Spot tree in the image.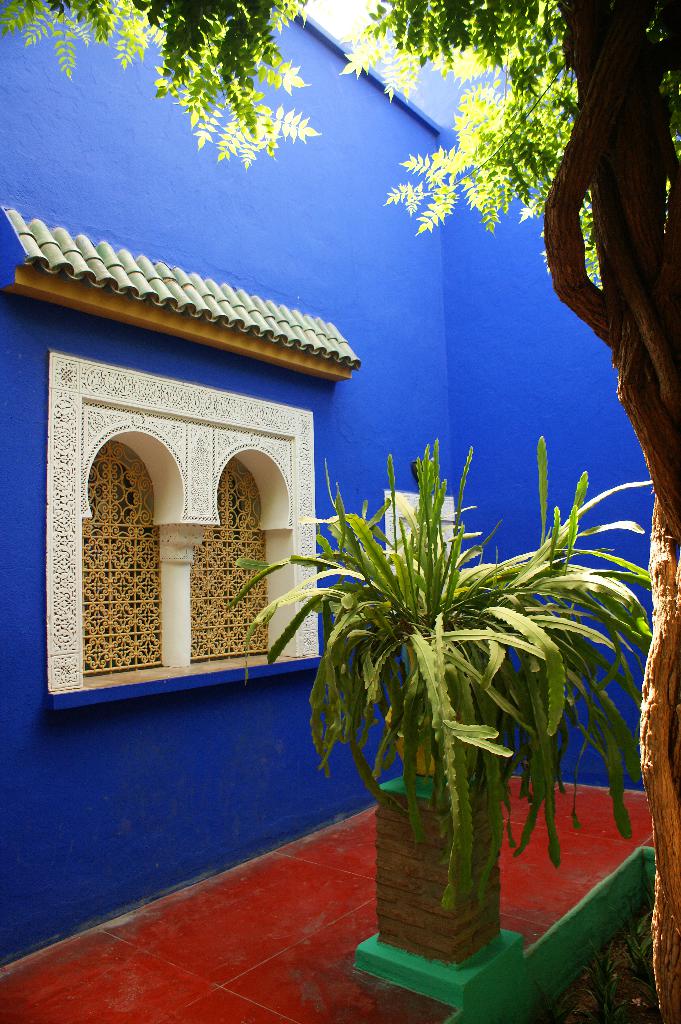
tree found at x1=0 y1=0 x2=680 y2=1023.
